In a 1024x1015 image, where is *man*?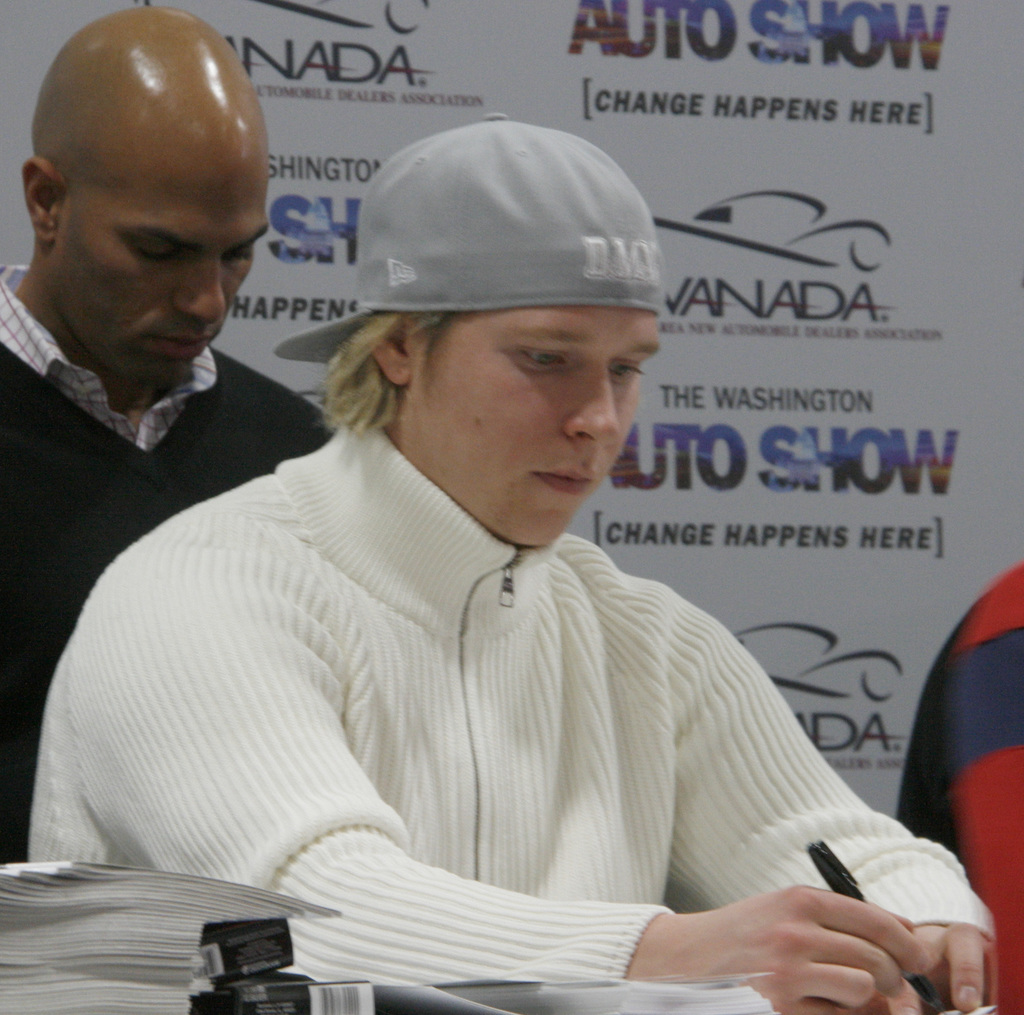
0 6 334 864.
